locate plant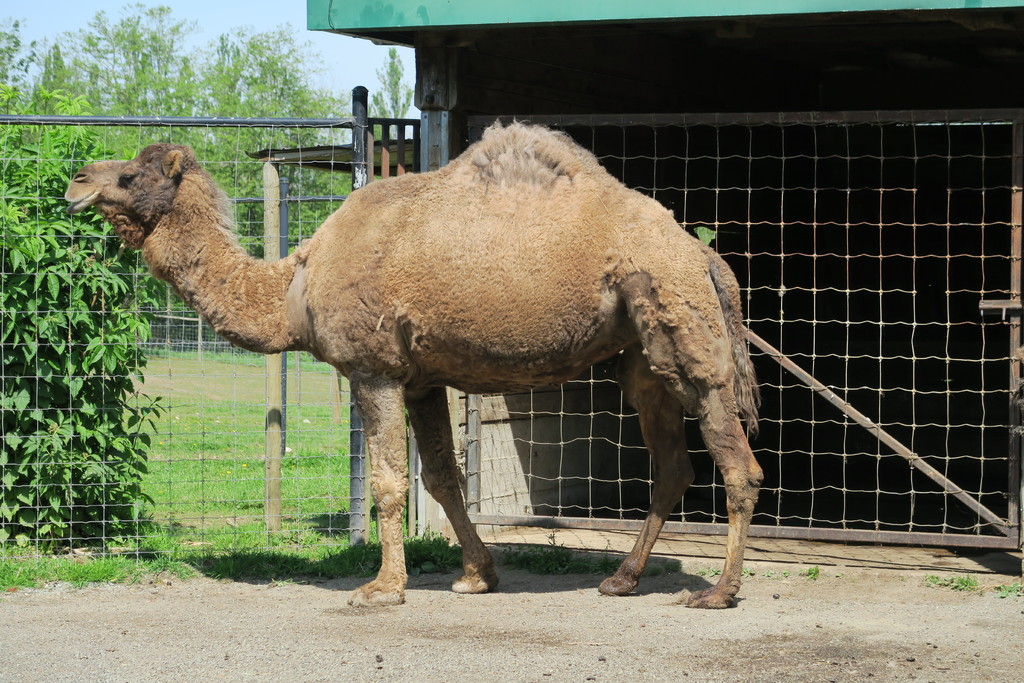
[988, 578, 1020, 599]
